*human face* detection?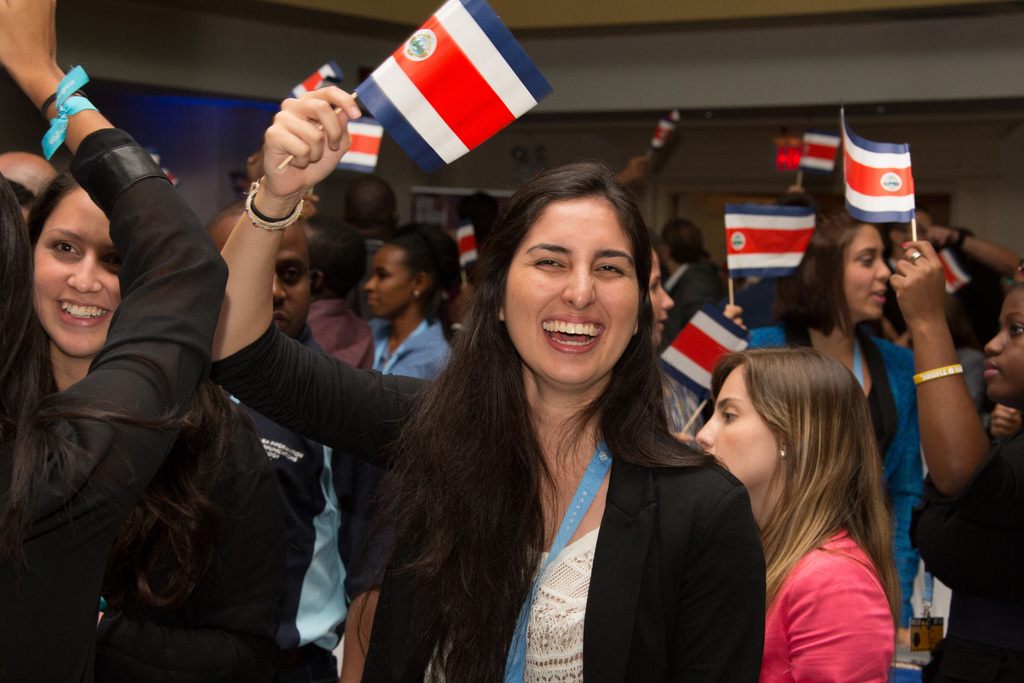
left=985, top=290, right=1023, bottom=408
